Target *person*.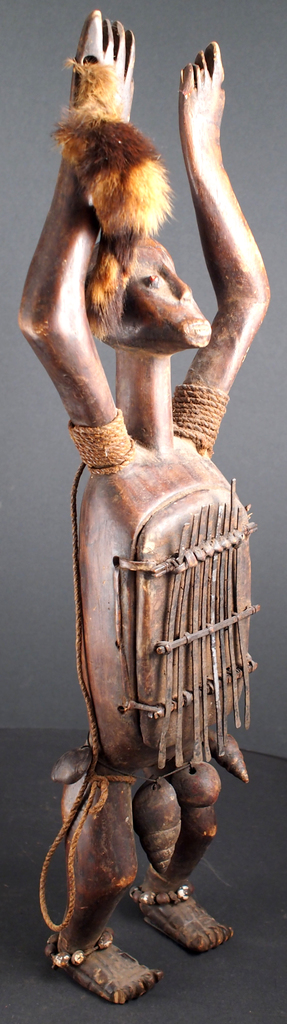
Target region: <region>21, 3, 265, 1011</region>.
